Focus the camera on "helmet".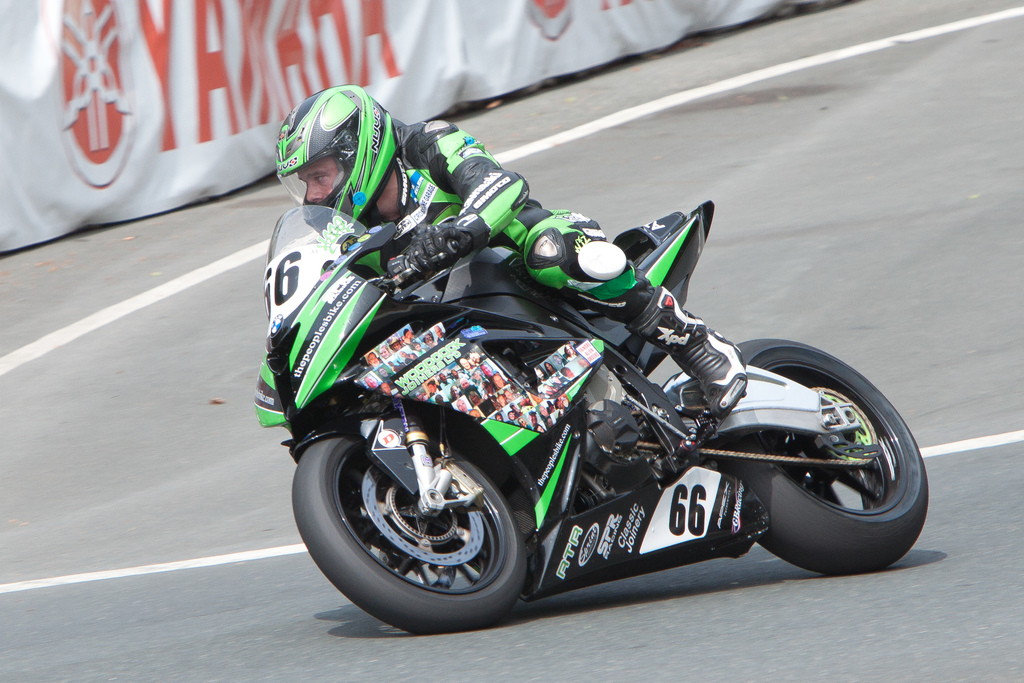
Focus region: 279, 92, 399, 224.
